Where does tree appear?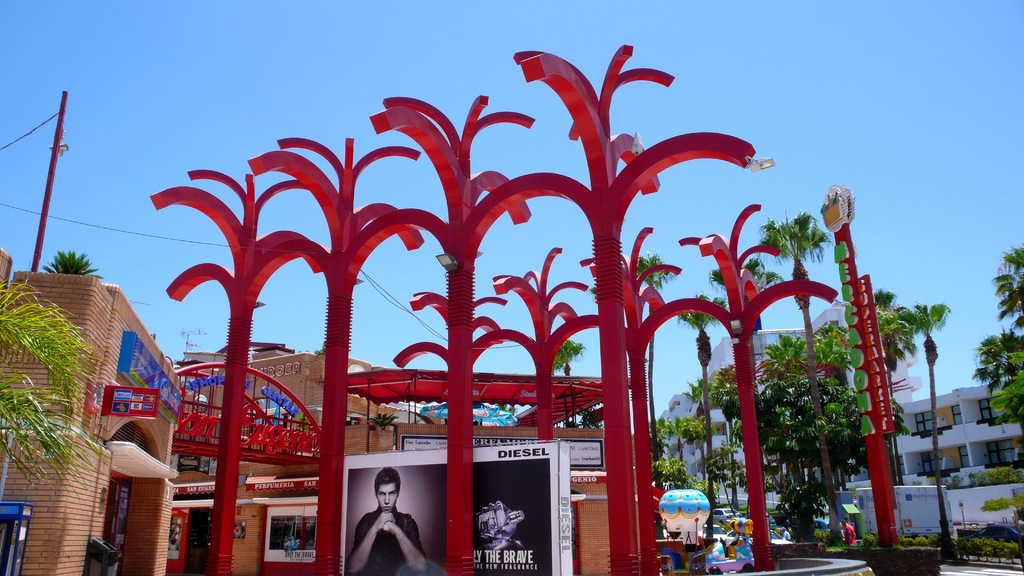
Appears at pyautogui.locateOnScreen(547, 339, 588, 436).
